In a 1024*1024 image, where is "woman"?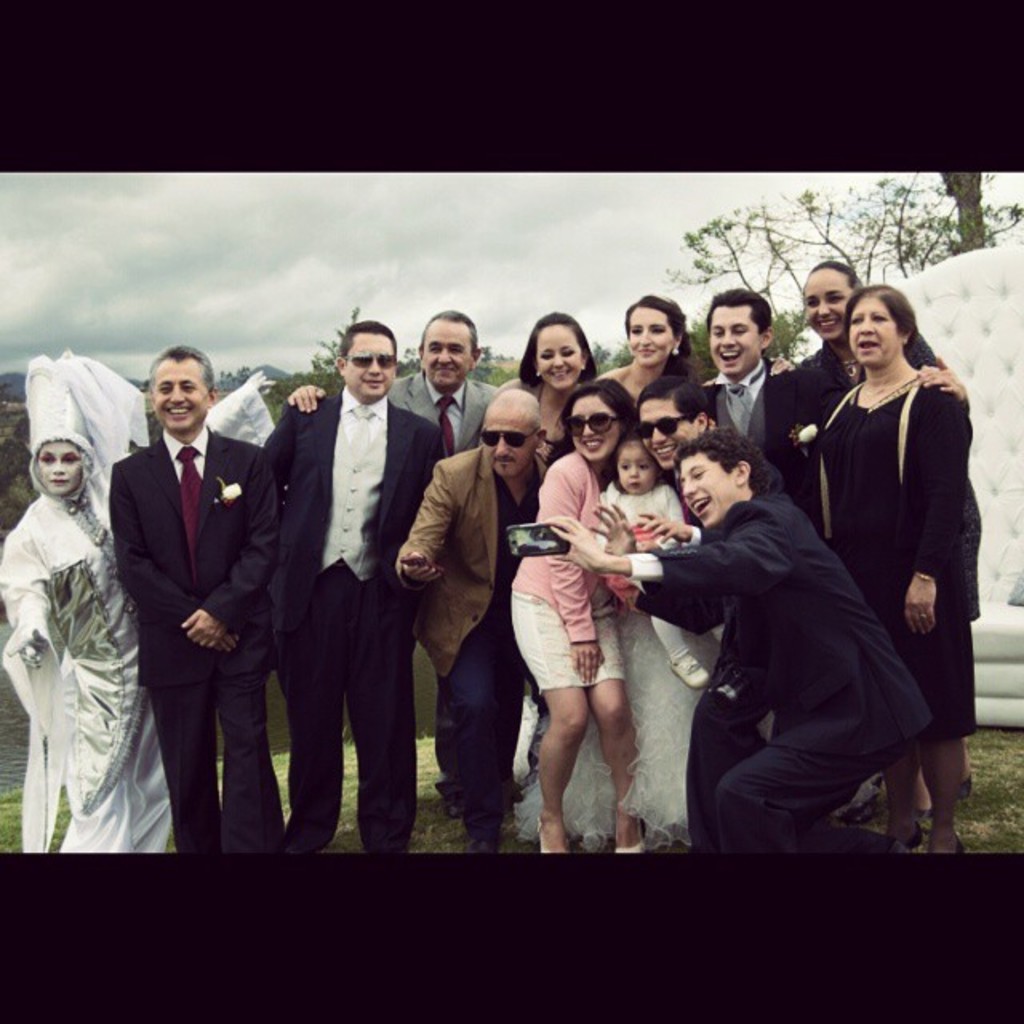
504,381,637,856.
